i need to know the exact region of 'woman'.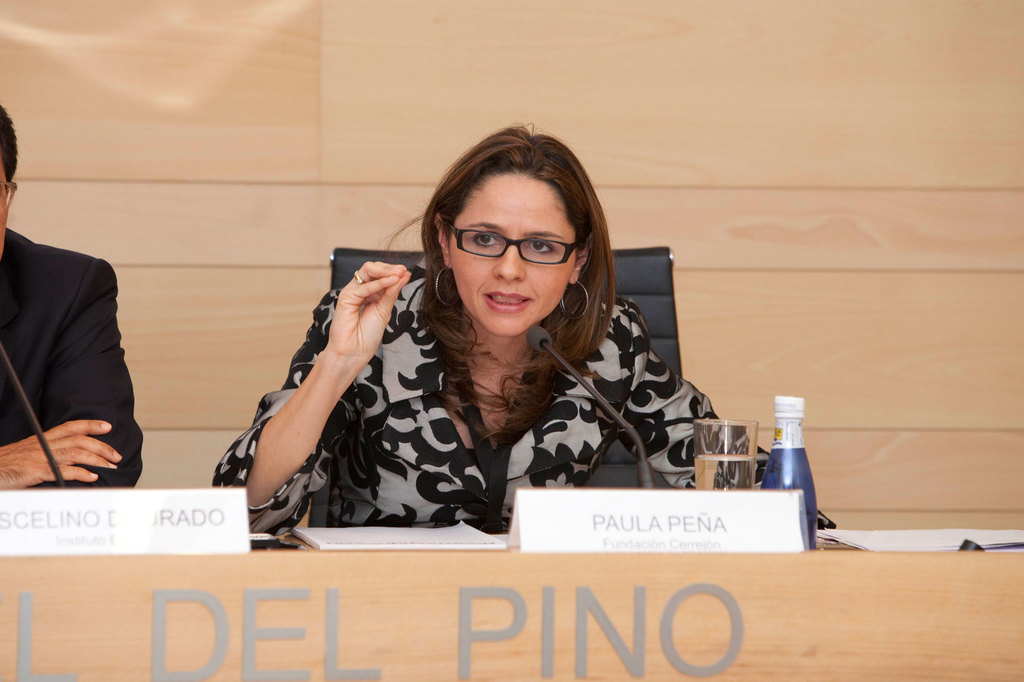
Region: locate(258, 151, 728, 569).
